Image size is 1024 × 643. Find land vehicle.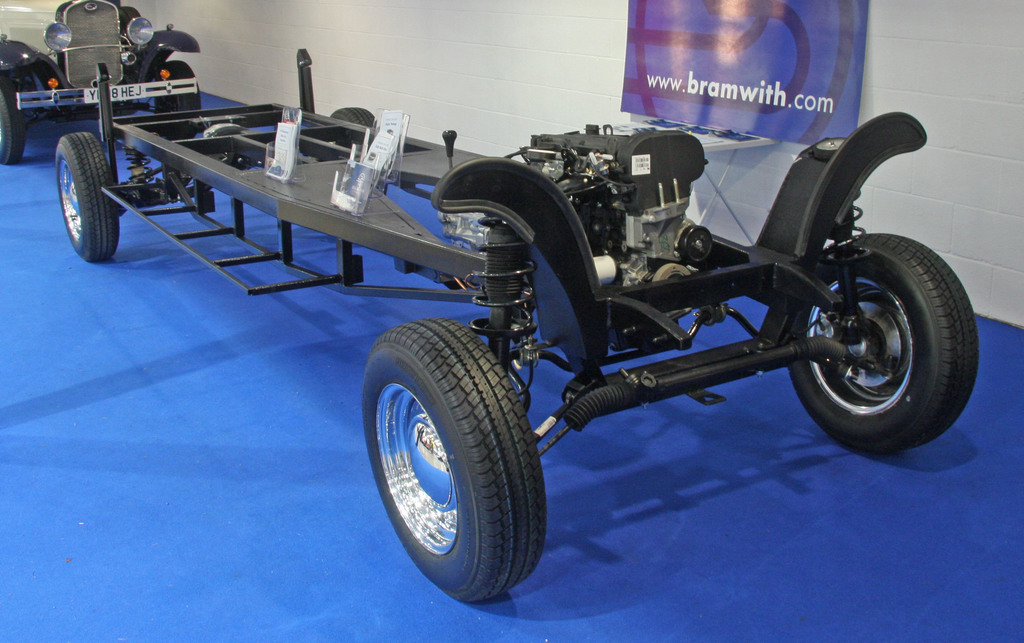
bbox=(1, 8, 220, 134).
